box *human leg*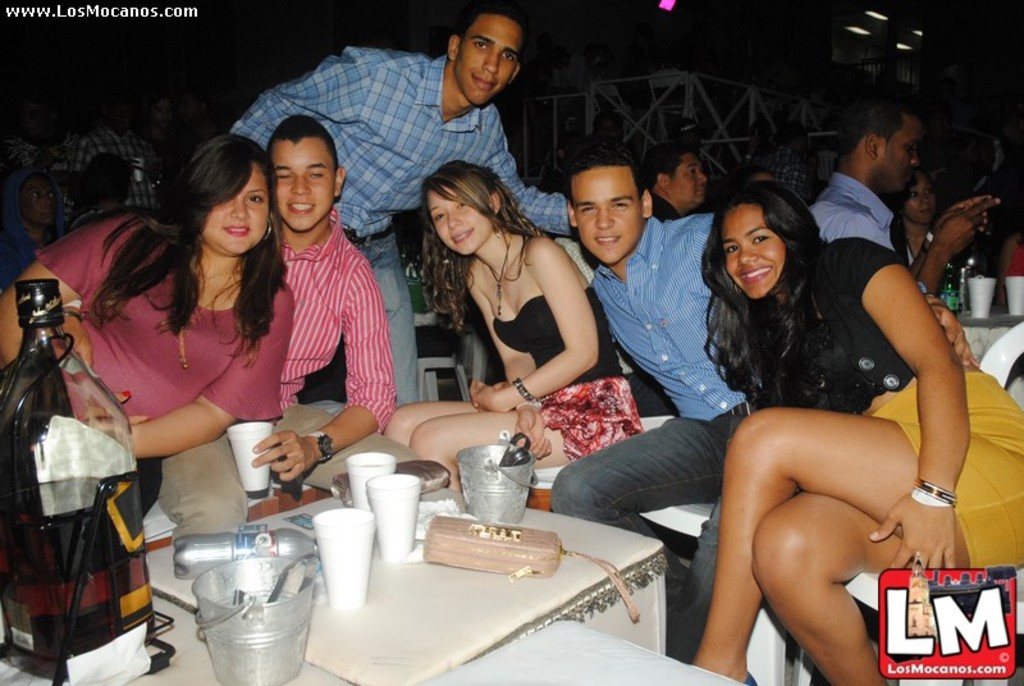
locate(378, 401, 488, 433)
